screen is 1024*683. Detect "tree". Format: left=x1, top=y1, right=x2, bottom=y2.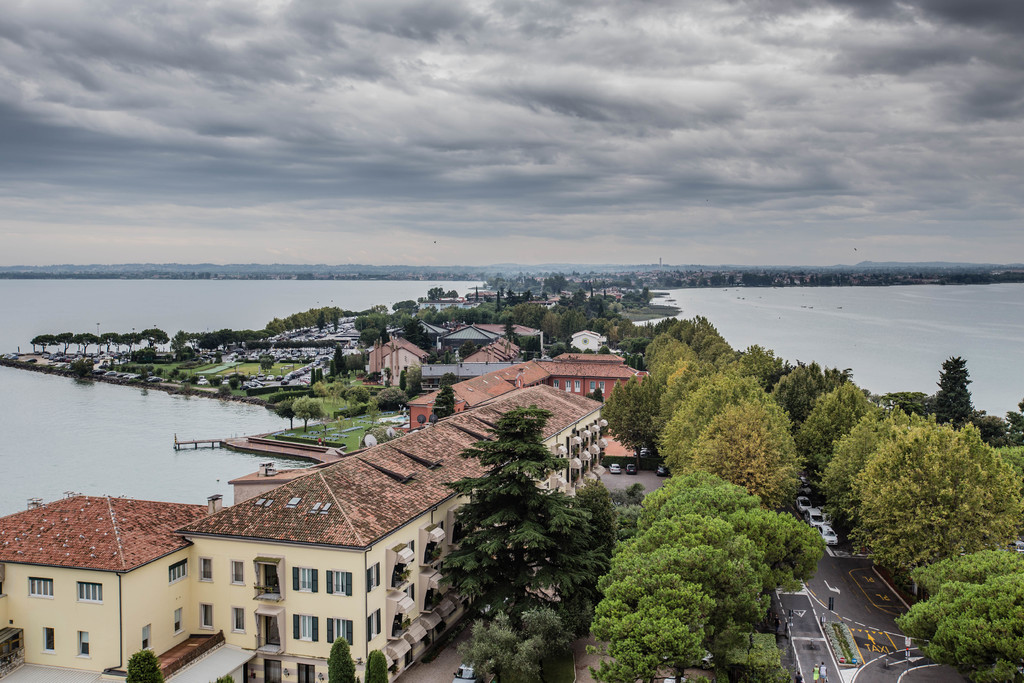
left=943, top=348, right=1000, bottom=442.
